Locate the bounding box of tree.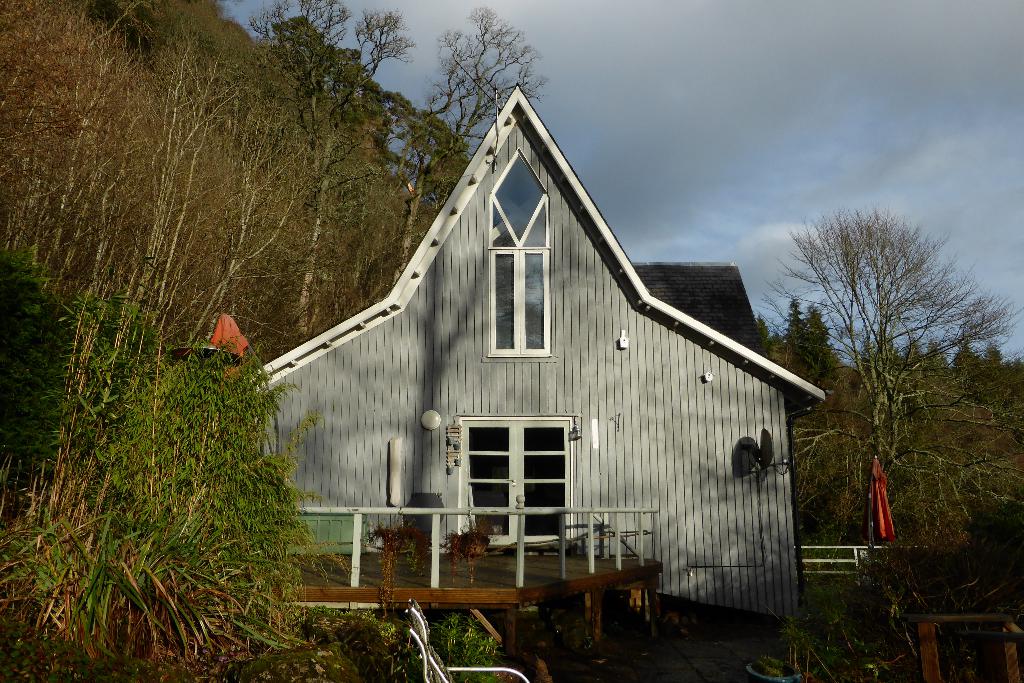
Bounding box: 399 12 556 178.
